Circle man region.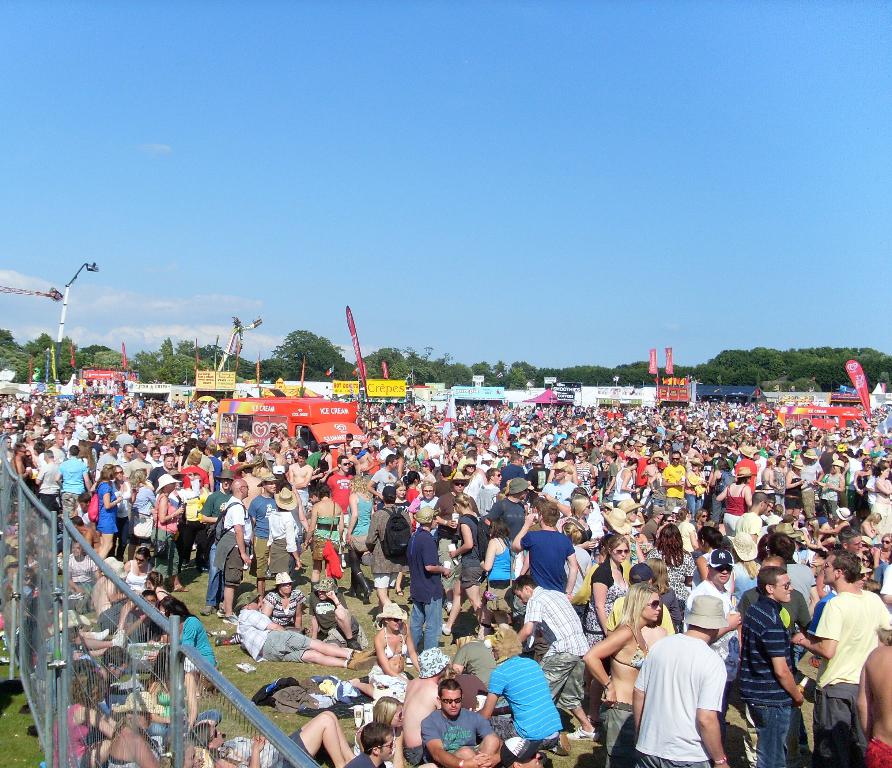
Region: [x1=236, y1=590, x2=375, y2=672].
